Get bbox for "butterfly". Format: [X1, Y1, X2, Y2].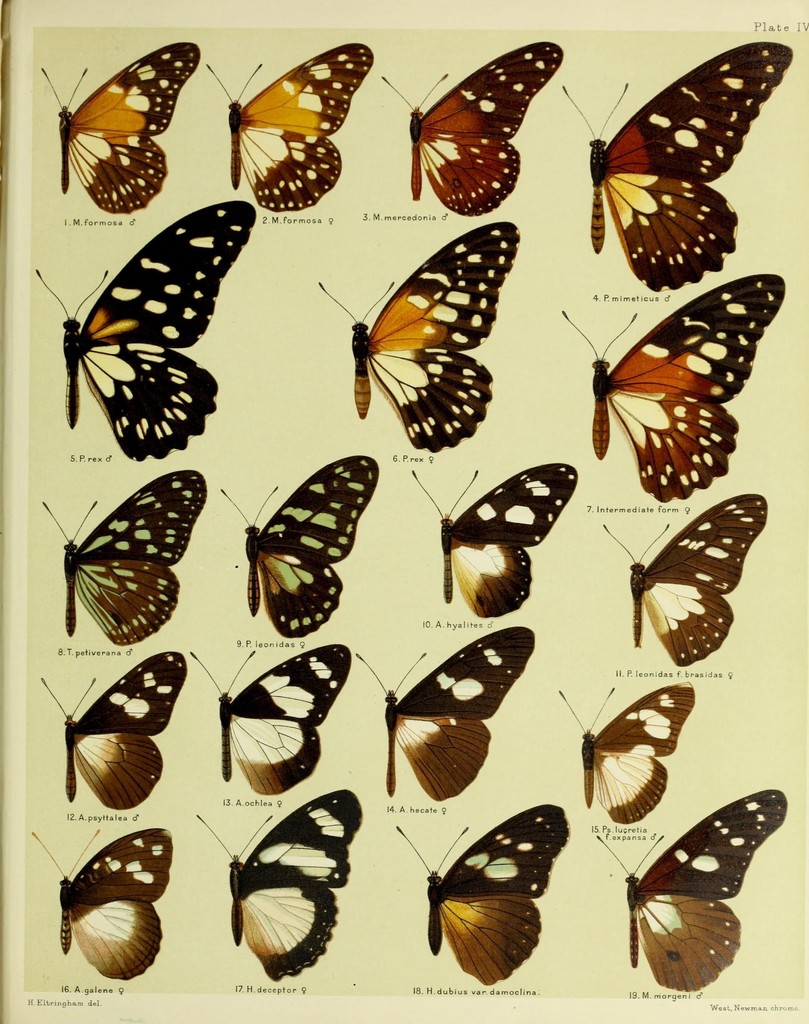
[393, 808, 570, 989].
